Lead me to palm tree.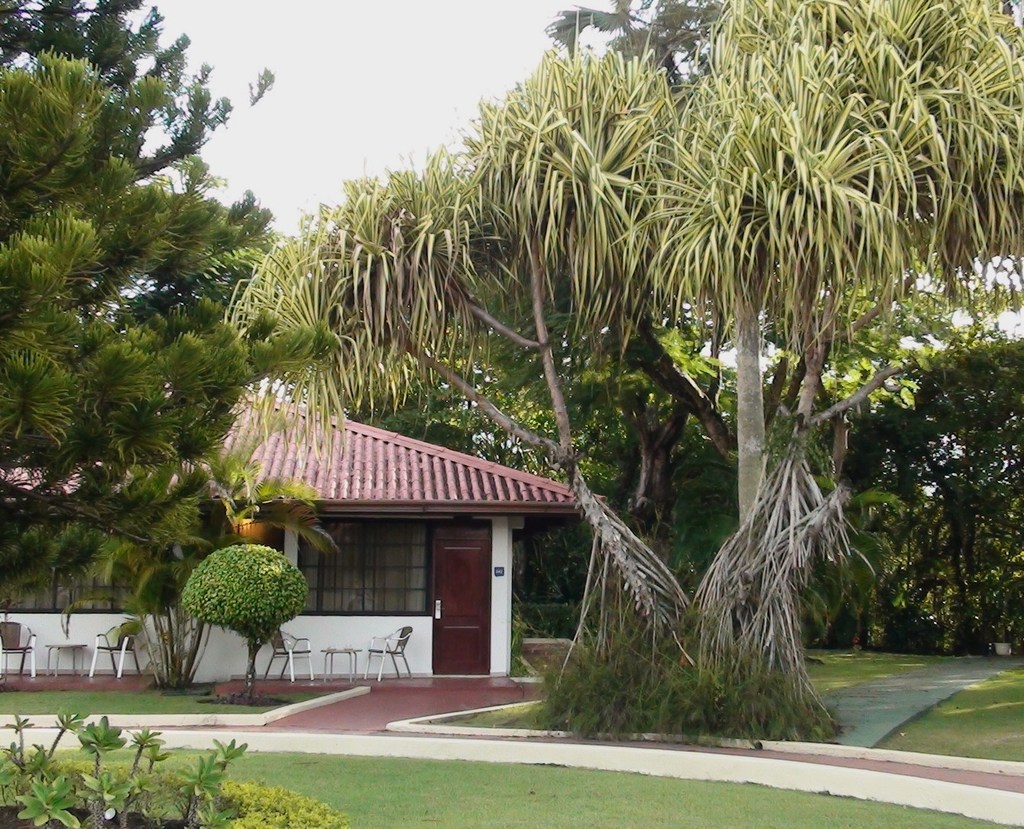
Lead to (x1=180, y1=51, x2=916, y2=749).
